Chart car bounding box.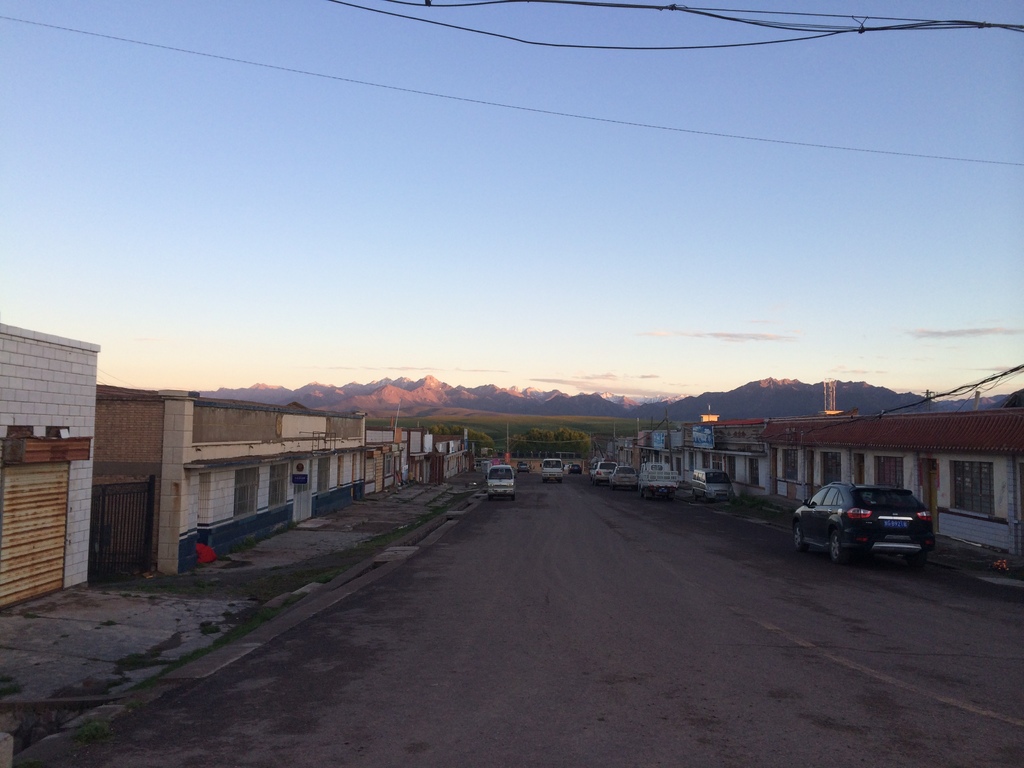
Charted: [x1=517, y1=463, x2=531, y2=472].
